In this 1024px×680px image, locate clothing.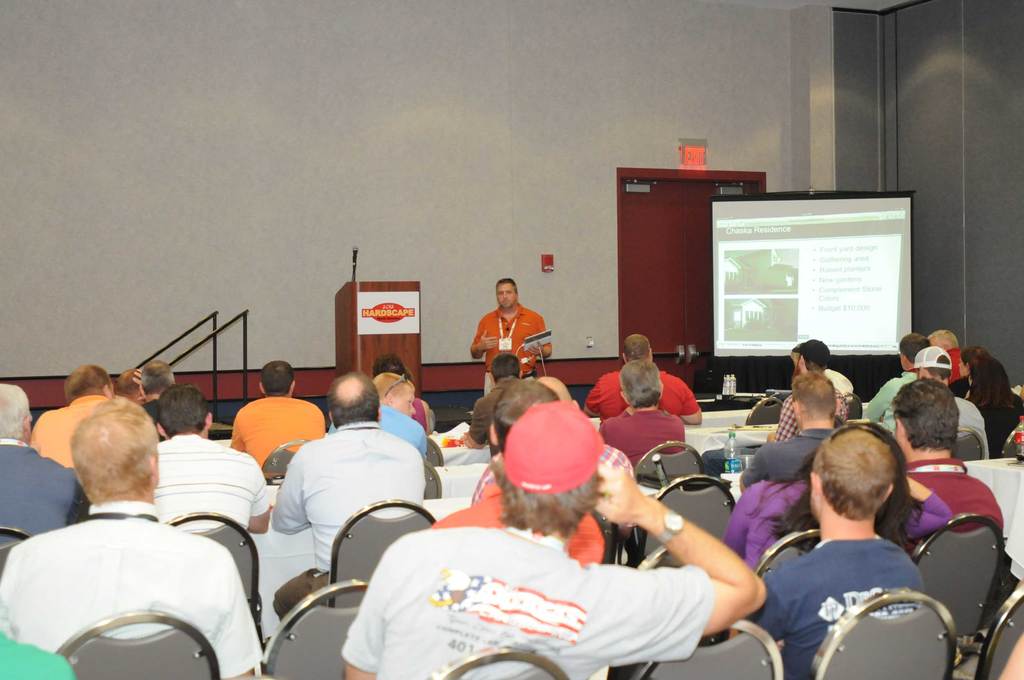
Bounding box: left=27, top=395, right=111, bottom=470.
